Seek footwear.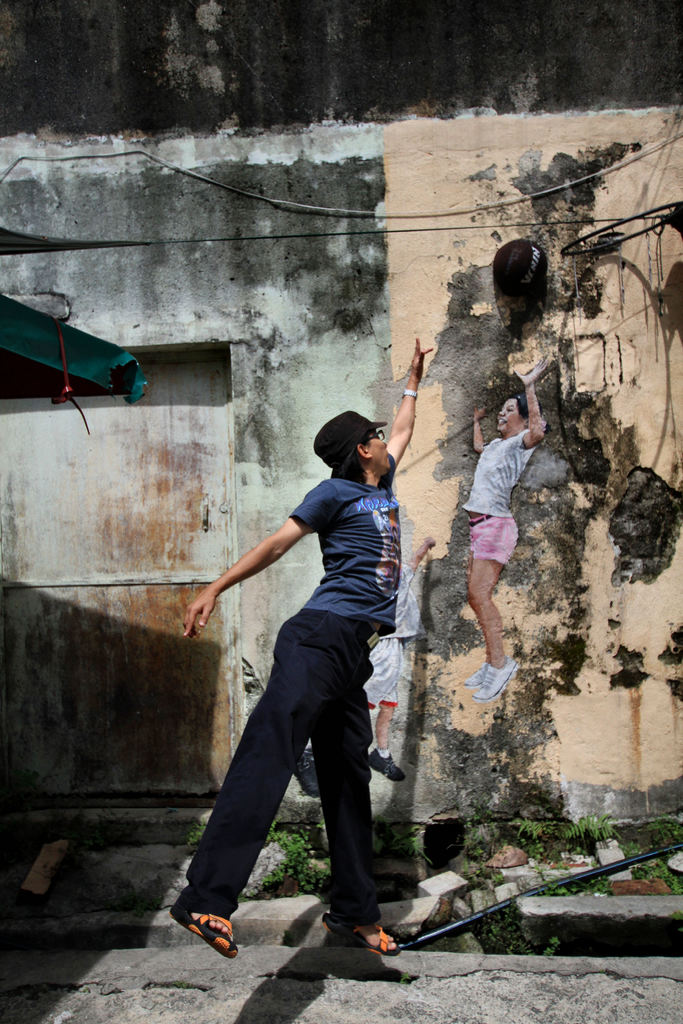
<box>475,653,520,701</box>.
